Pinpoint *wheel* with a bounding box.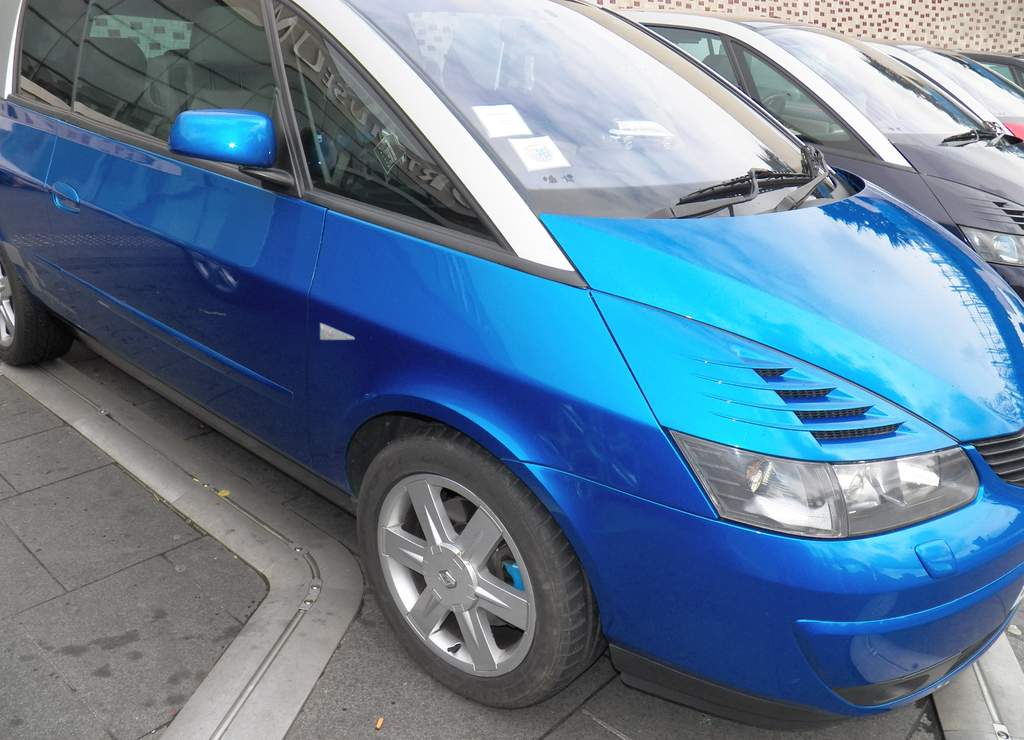
x1=350 y1=434 x2=597 y2=700.
